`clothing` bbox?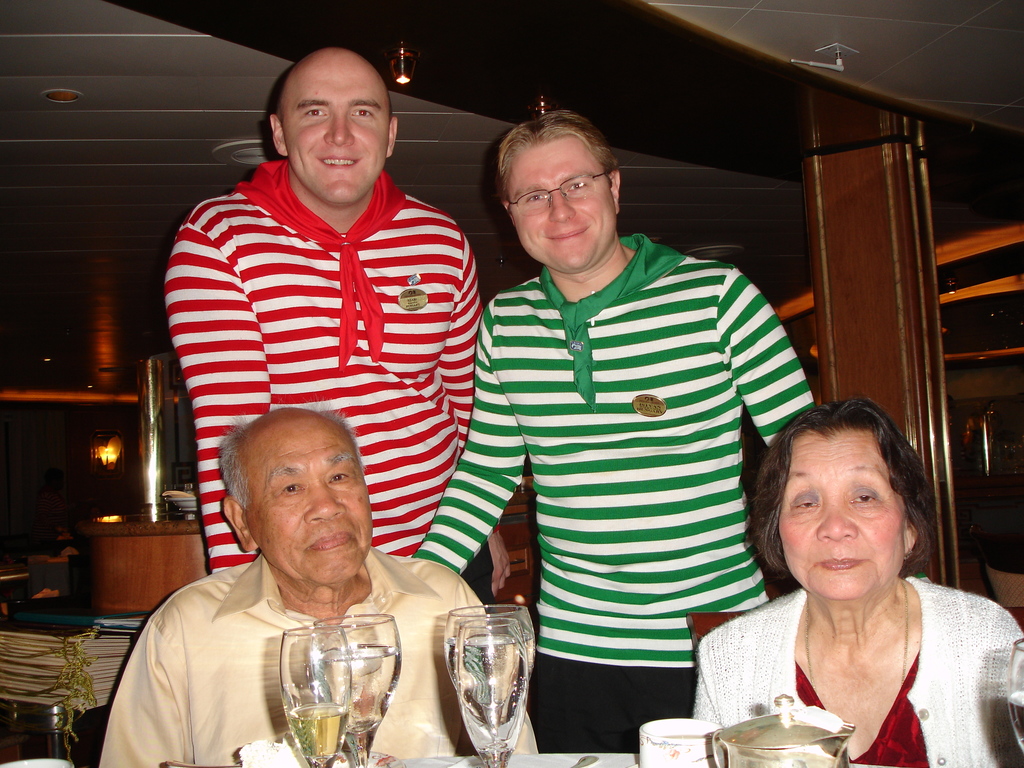
[691,574,1023,767]
